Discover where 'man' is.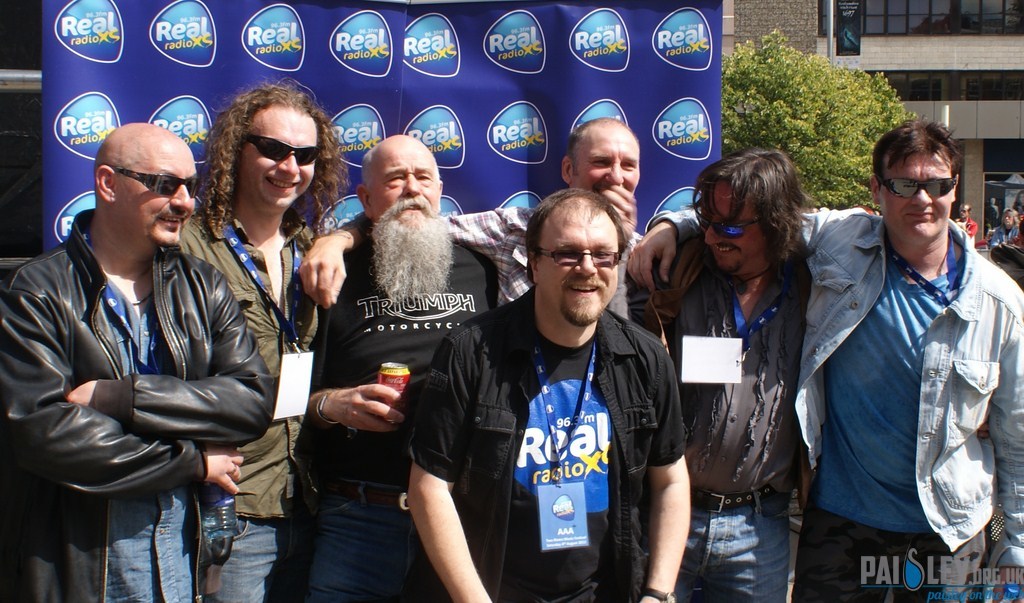
Discovered at 624:119:1023:602.
